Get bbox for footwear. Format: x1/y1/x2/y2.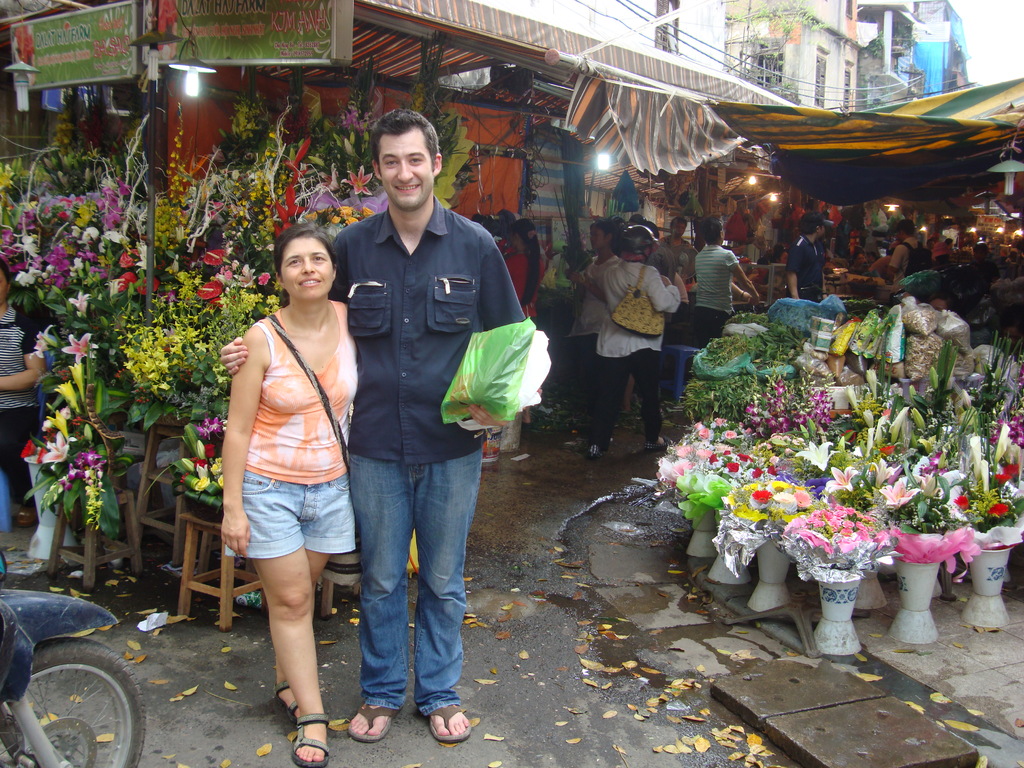
290/712/331/764.
